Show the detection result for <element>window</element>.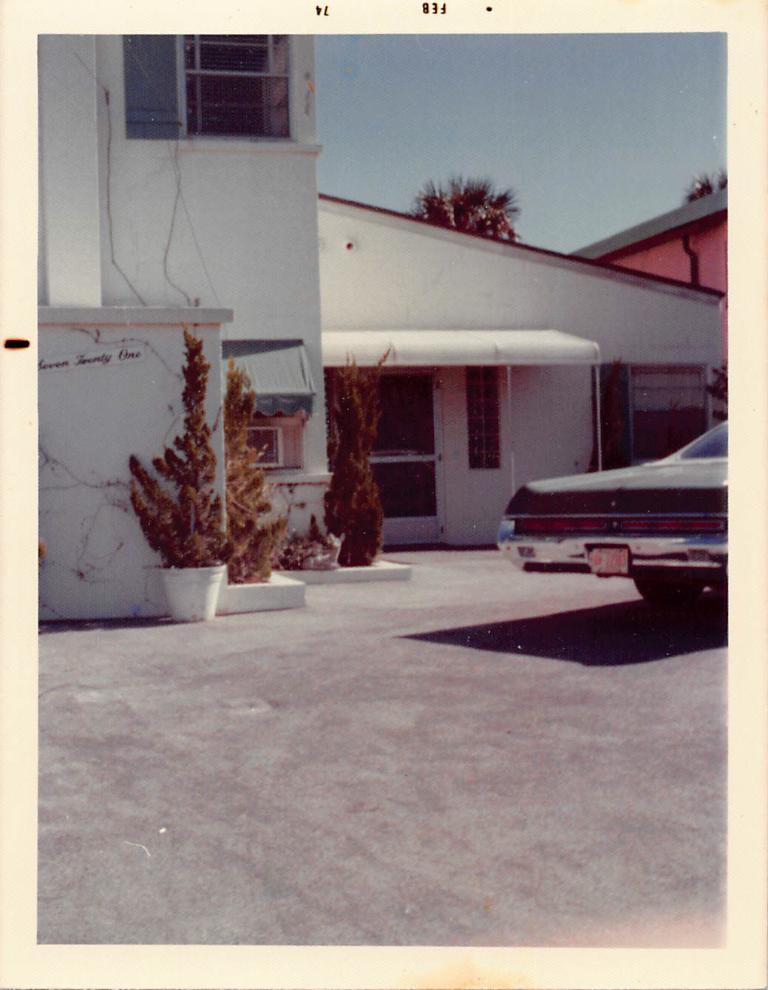
[132,26,326,130].
